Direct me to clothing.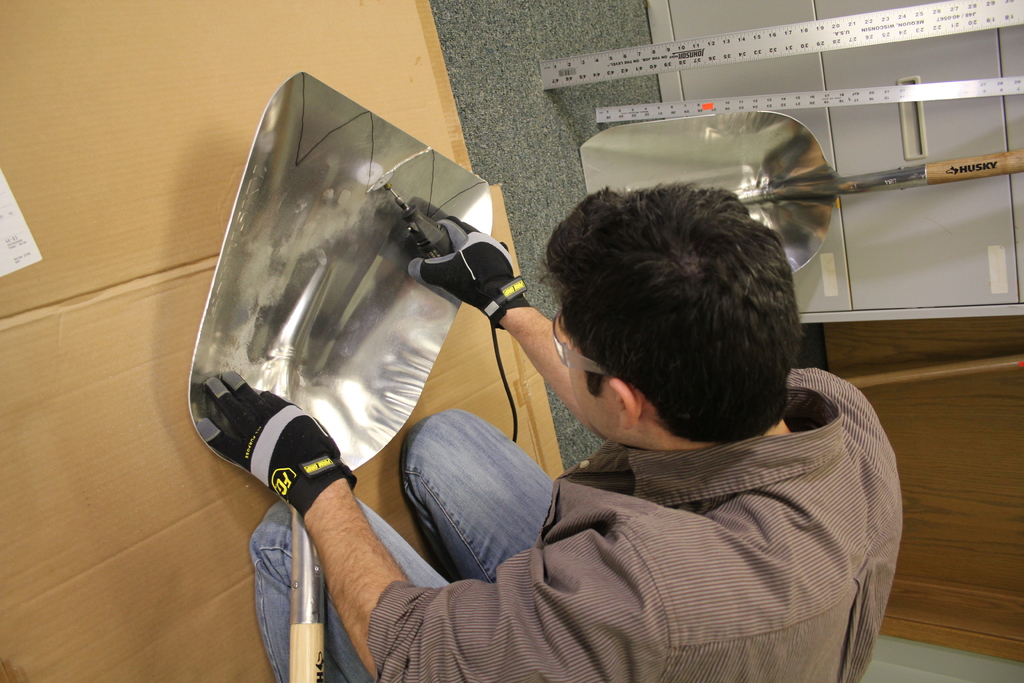
Direction: pyautogui.locateOnScreen(250, 400, 569, 682).
